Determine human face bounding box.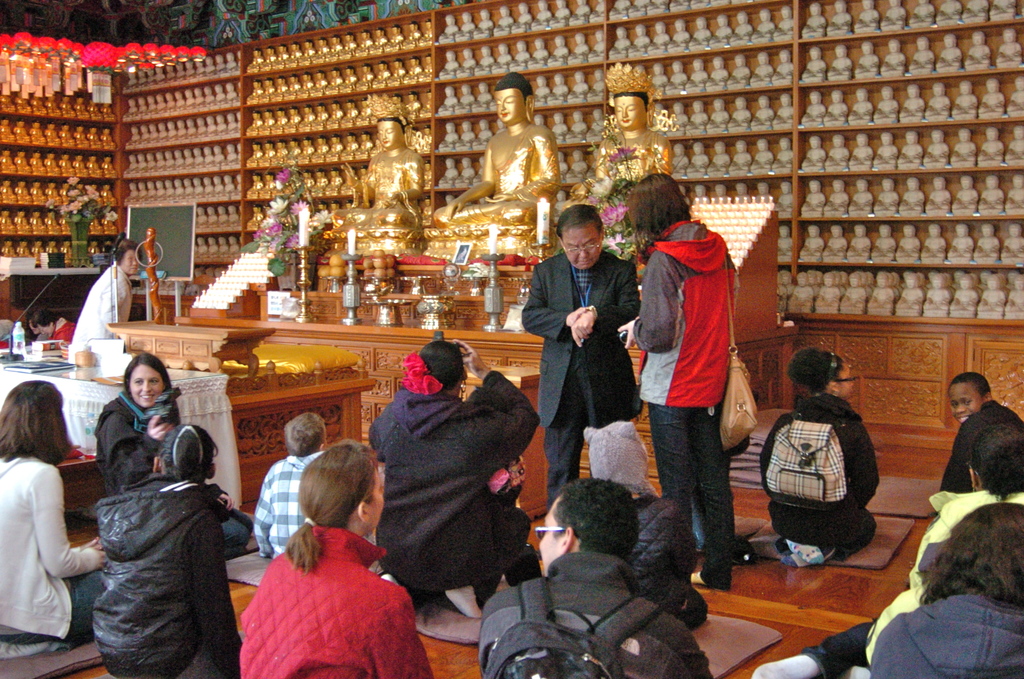
Determined: bbox=[127, 368, 163, 405].
